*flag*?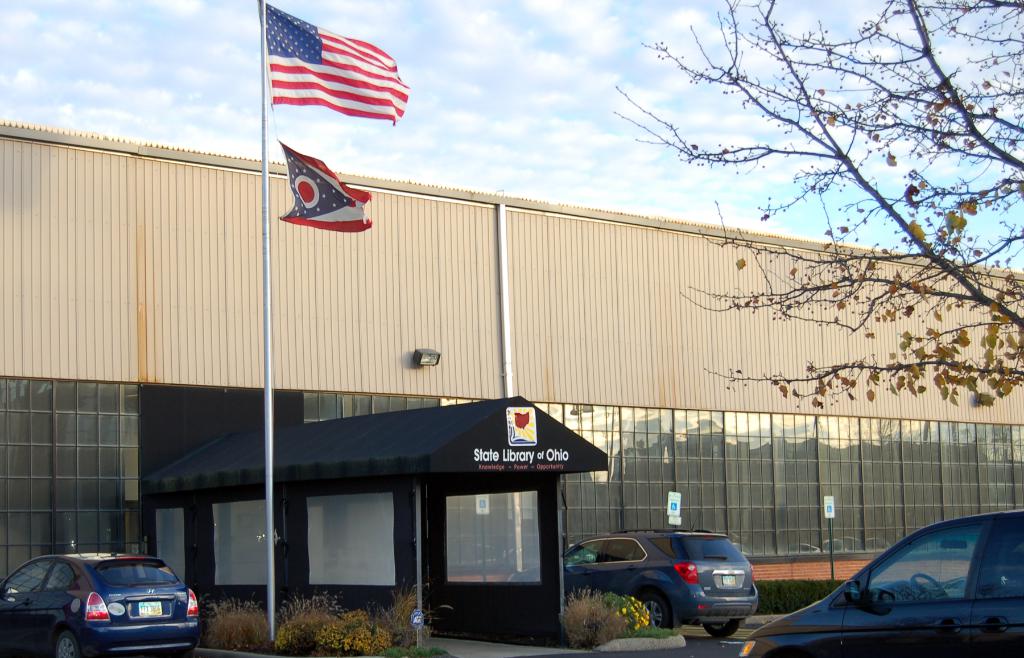
(251, 9, 413, 160)
